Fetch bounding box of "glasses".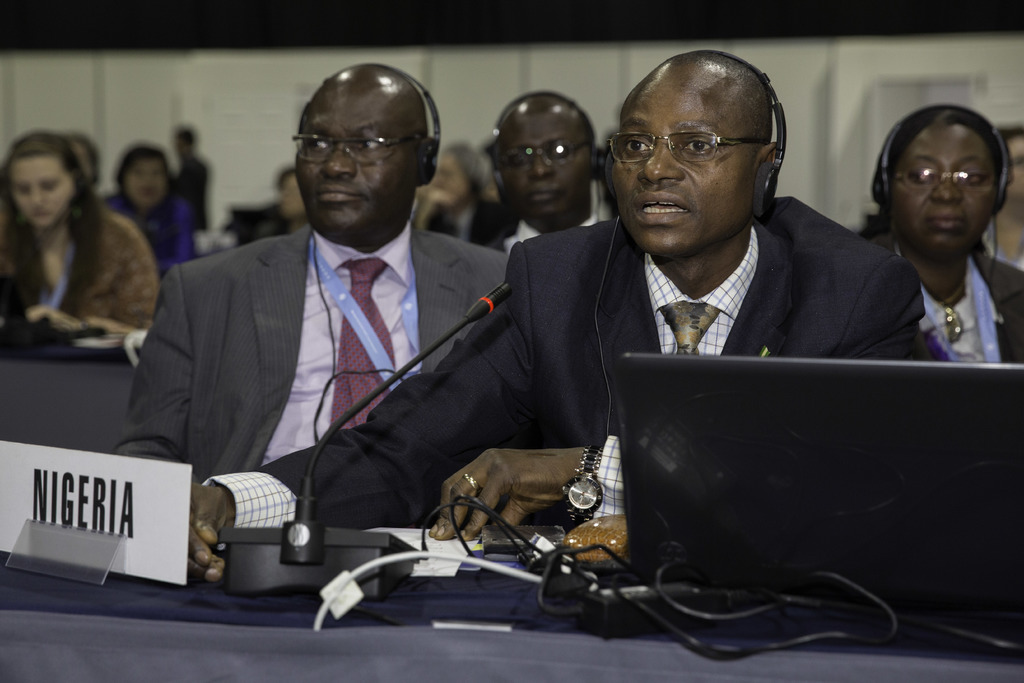
Bbox: select_region(891, 168, 1000, 193).
